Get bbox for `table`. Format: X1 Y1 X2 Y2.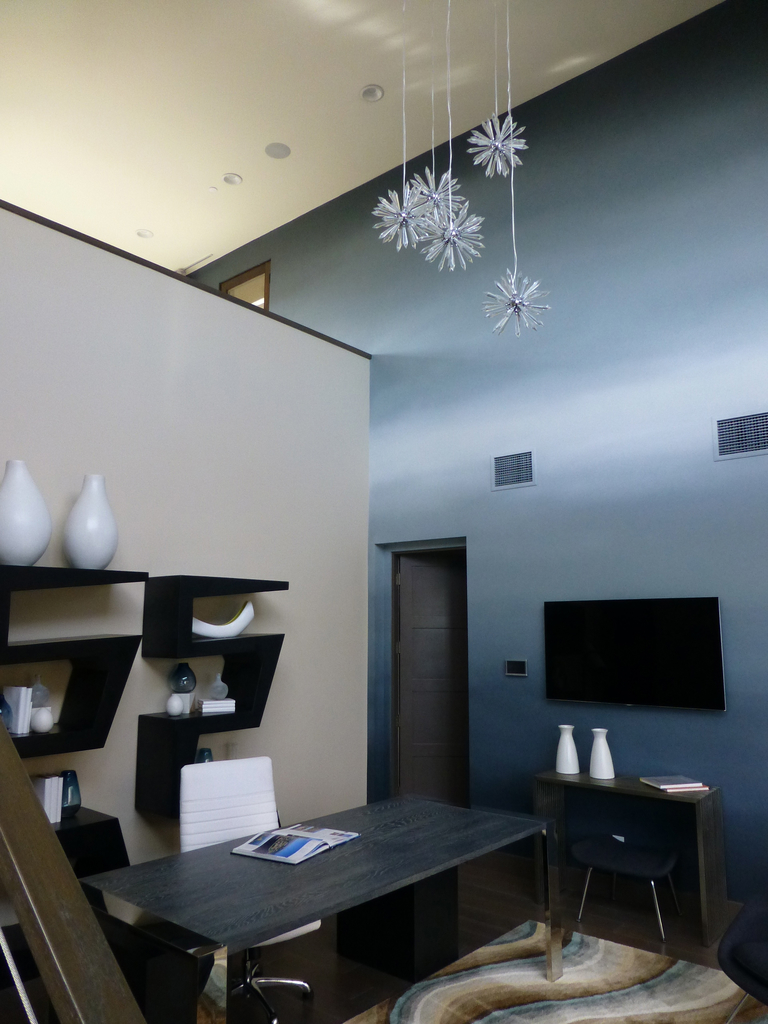
97 799 590 1009.
